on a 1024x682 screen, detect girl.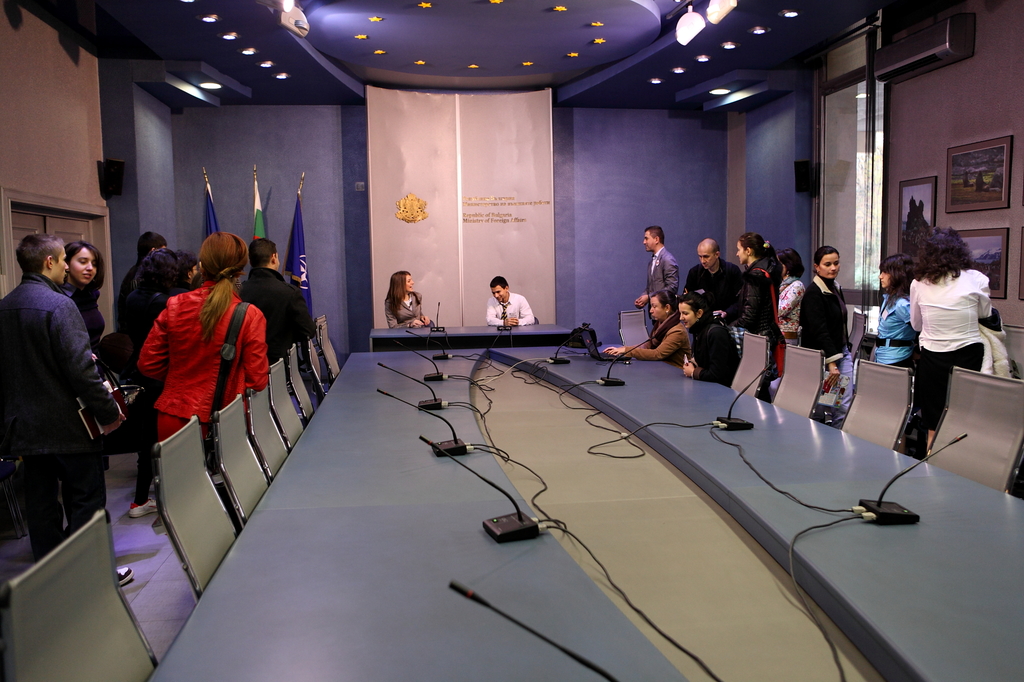
[x1=907, y1=225, x2=995, y2=457].
